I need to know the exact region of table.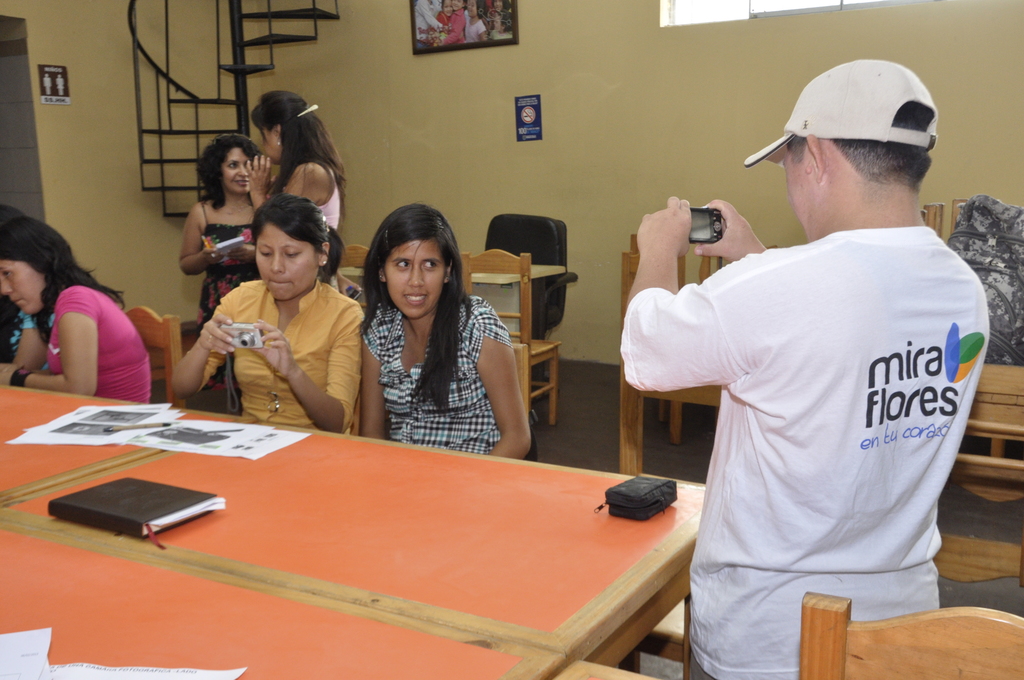
Region: BBox(0, 373, 193, 499).
